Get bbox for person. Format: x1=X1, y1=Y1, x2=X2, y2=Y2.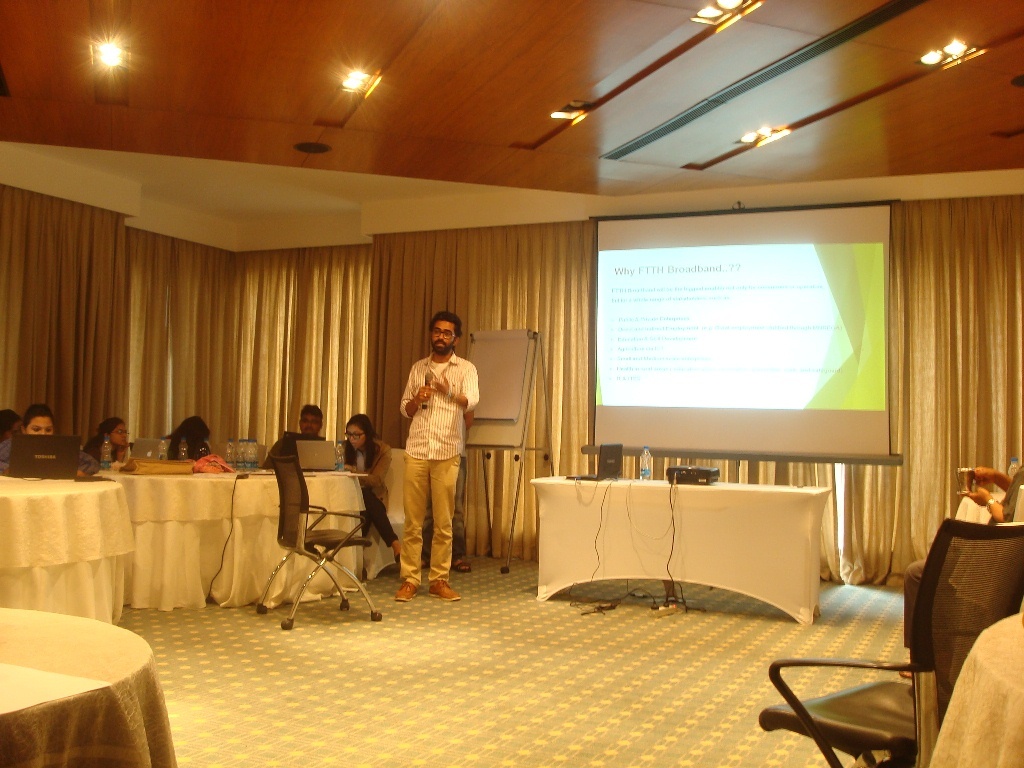
x1=85, y1=416, x2=135, y2=463.
